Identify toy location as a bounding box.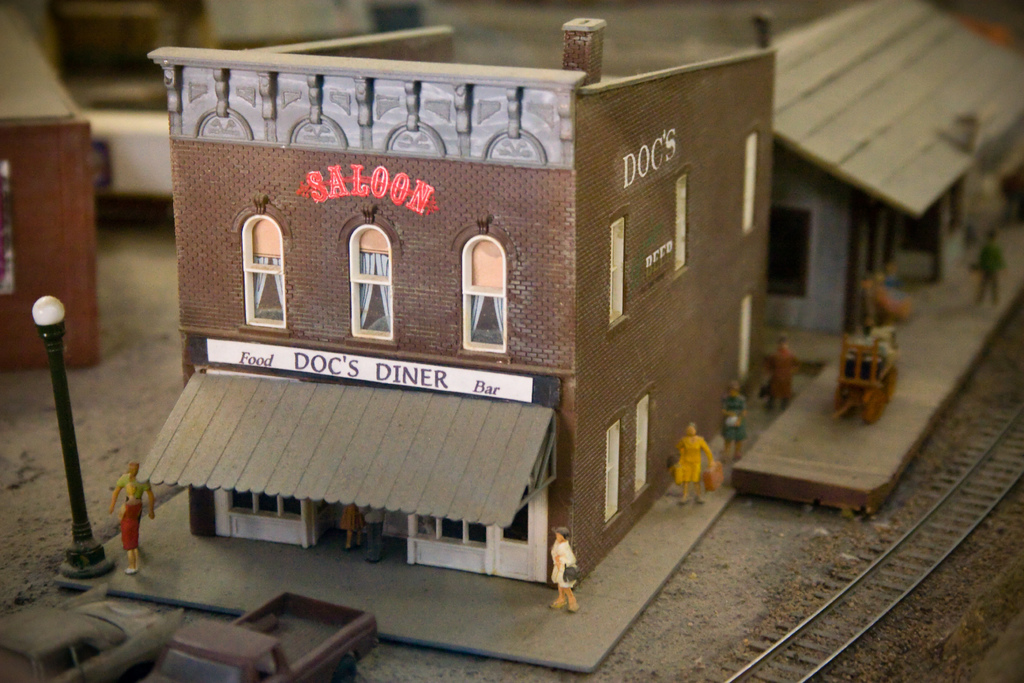
crop(744, 0, 1023, 358).
